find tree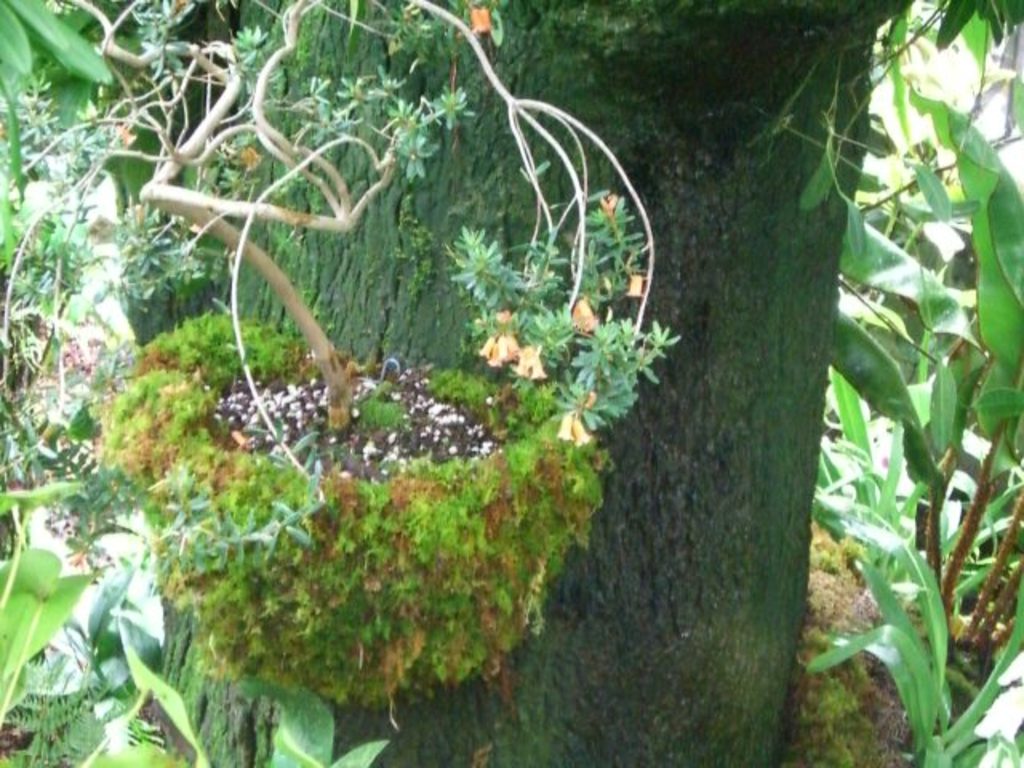
box(13, 0, 840, 765)
